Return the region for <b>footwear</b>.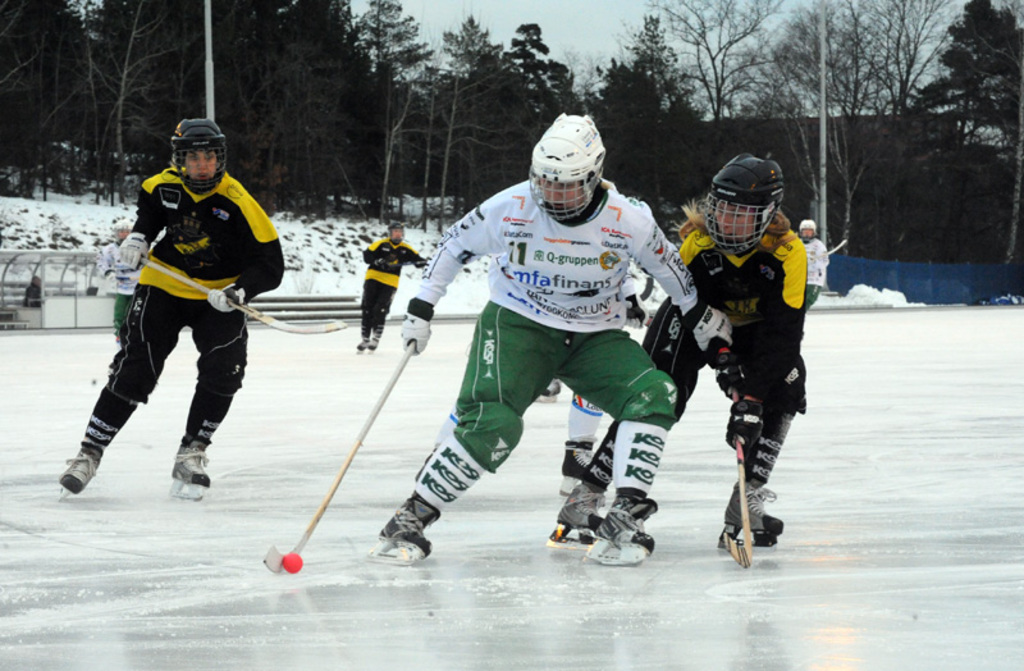
[left=169, top=439, right=215, bottom=487].
